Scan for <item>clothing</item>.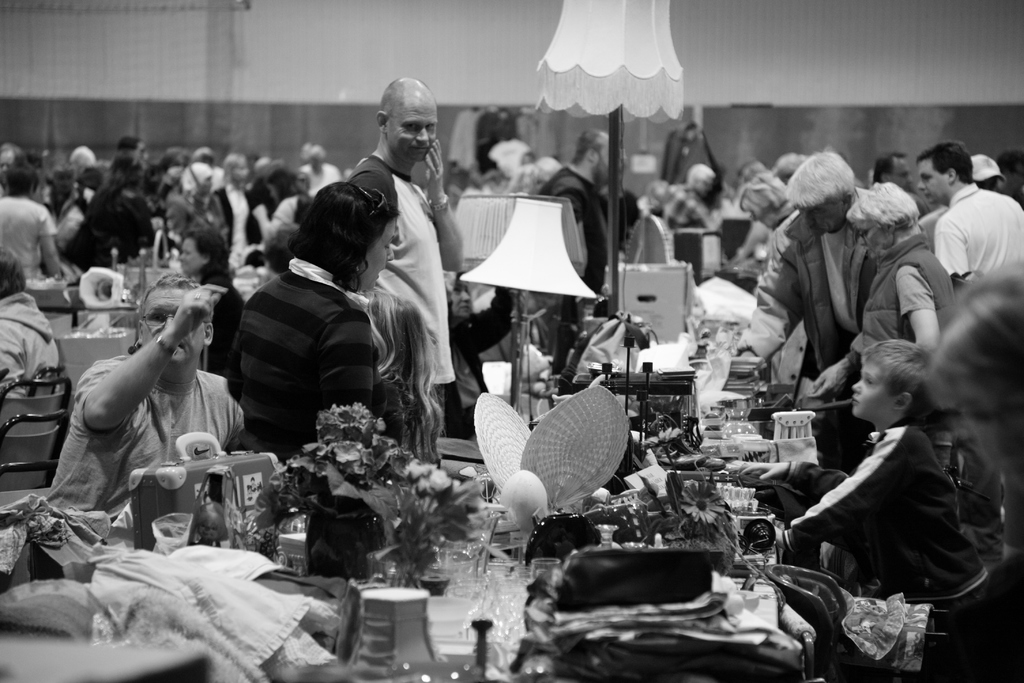
Scan result: bbox(675, 193, 703, 268).
